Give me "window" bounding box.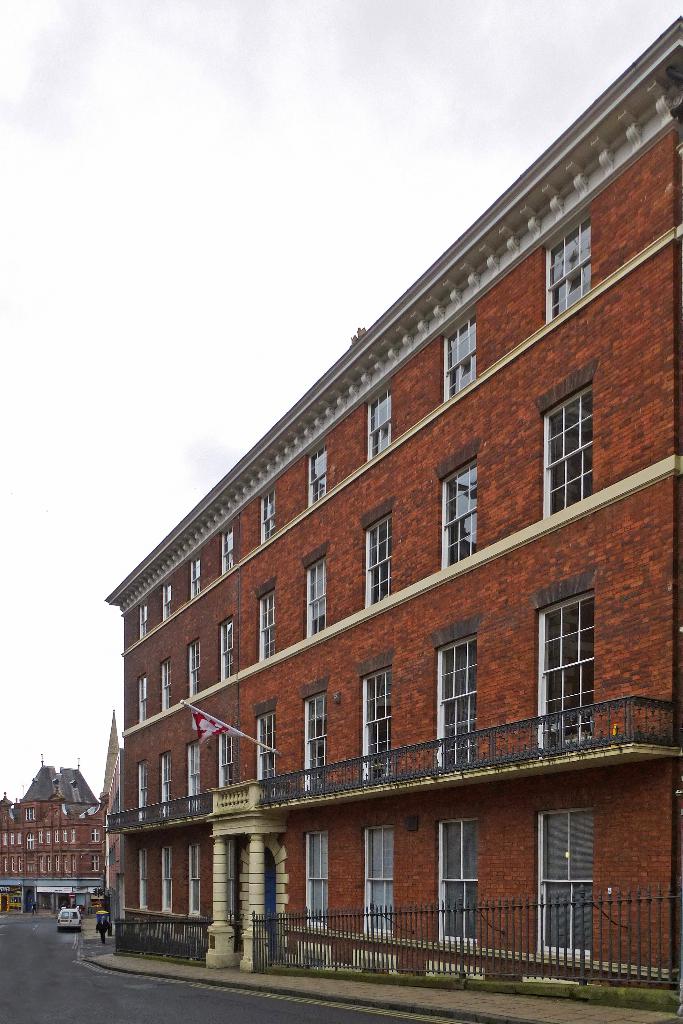
bbox=[258, 487, 281, 548].
